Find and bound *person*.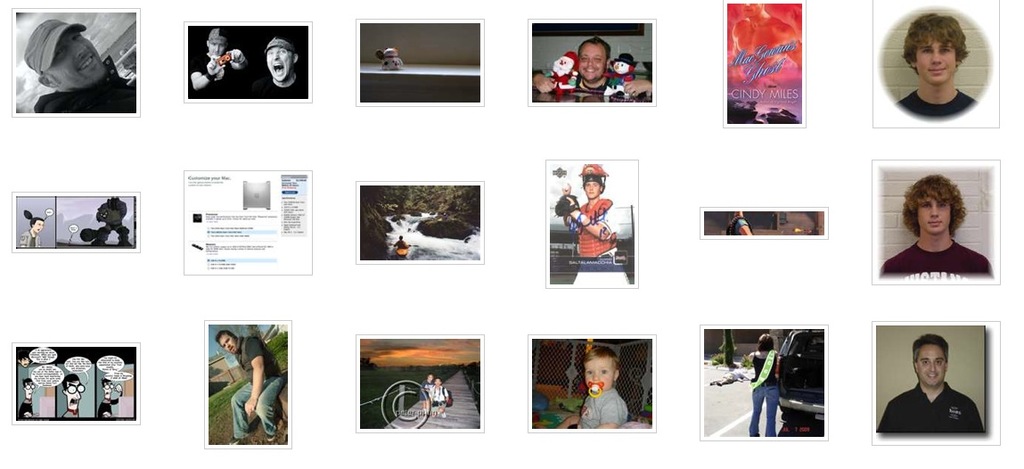
Bound: 19 356 32 366.
